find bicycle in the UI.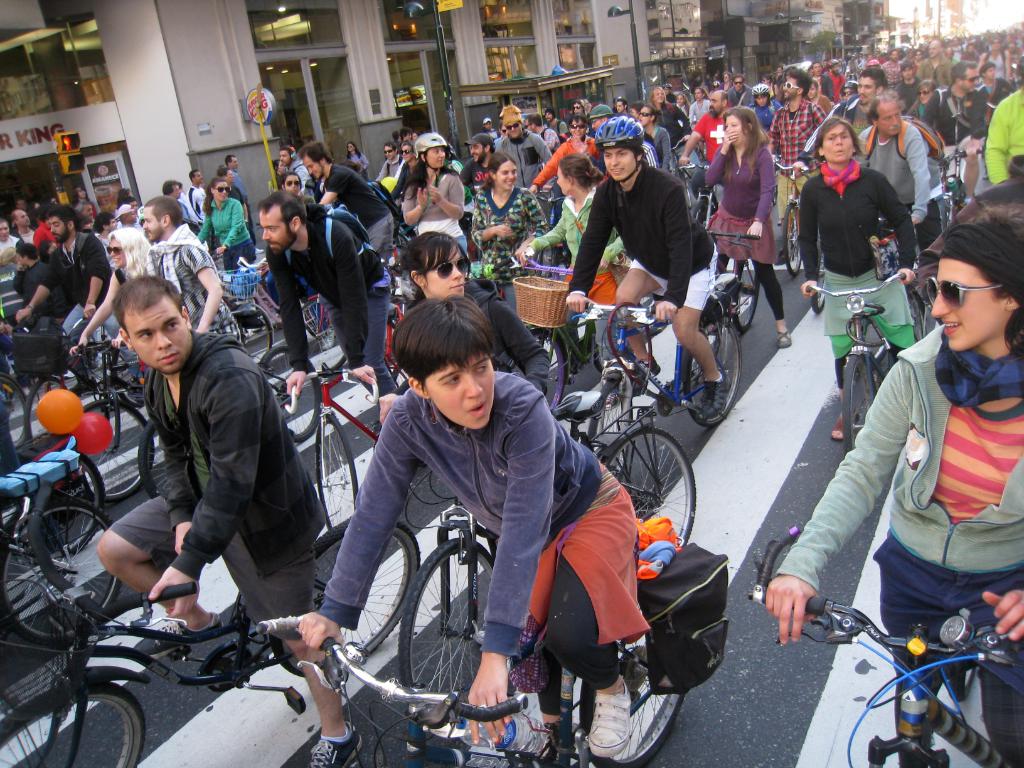
UI element at [0,300,45,383].
